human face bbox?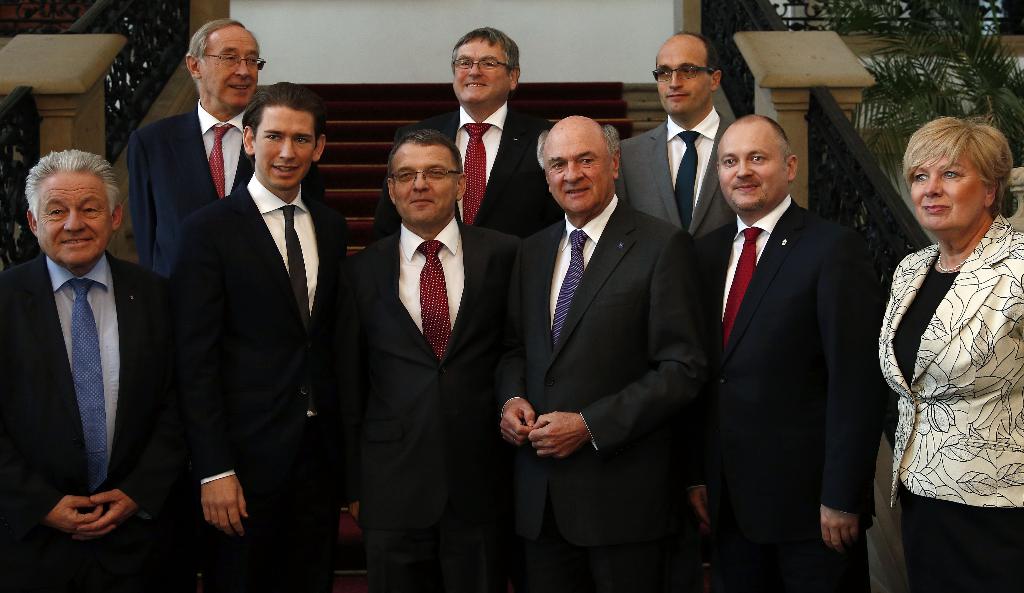
{"left": 547, "top": 123, "right": 614, "bottom": 208}
